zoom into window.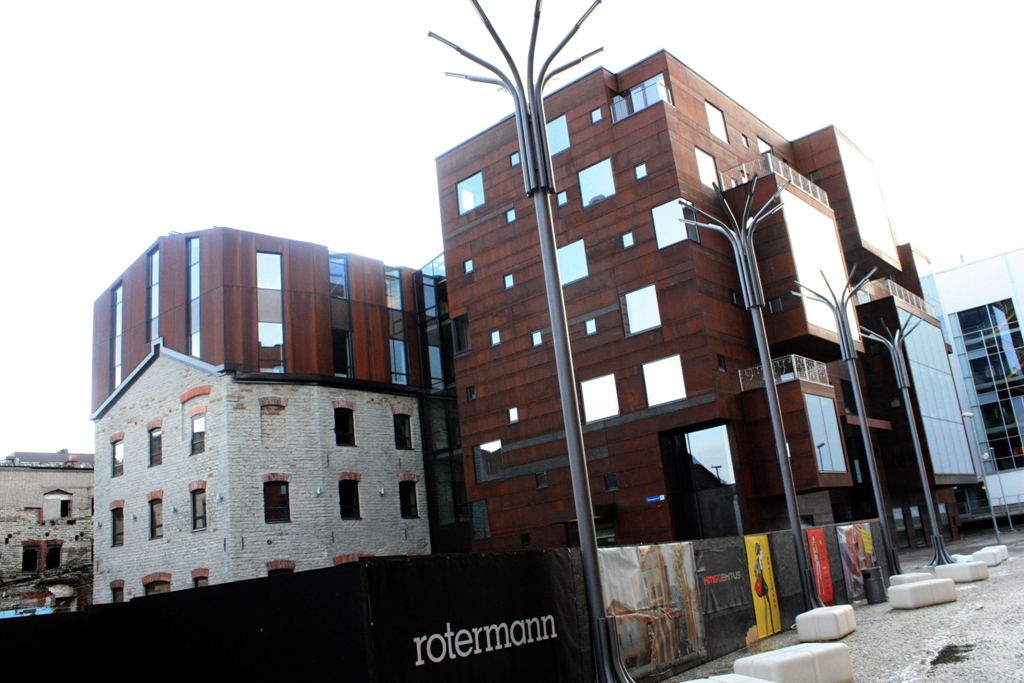
Zoom target: bbox=(744, 134, 758, 154).
